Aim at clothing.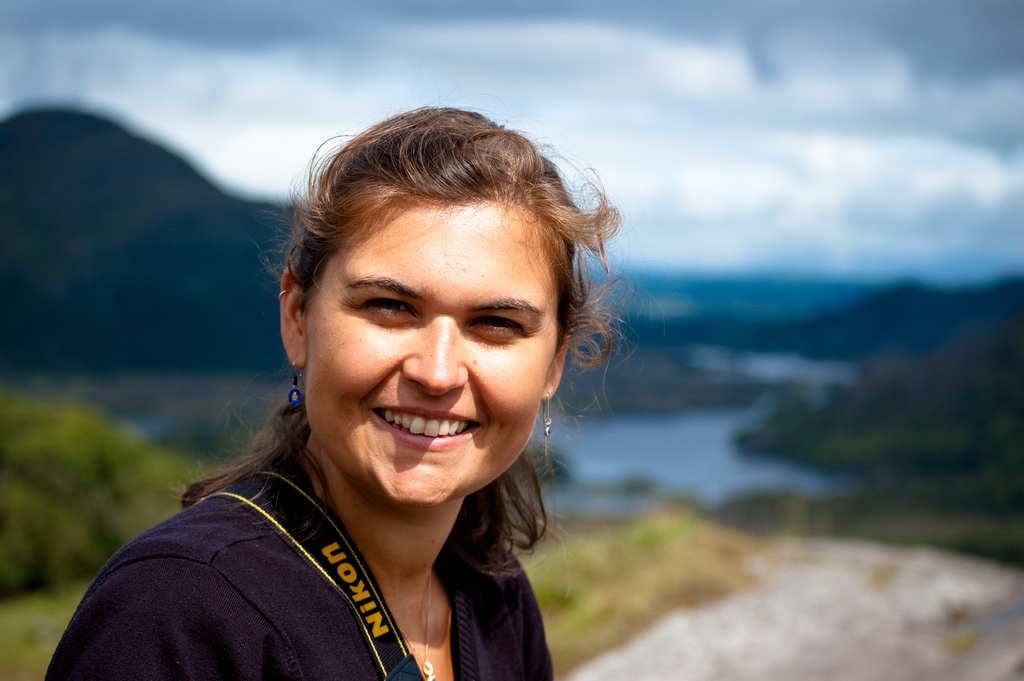
Aimed at 63, 393, 623, 666.
